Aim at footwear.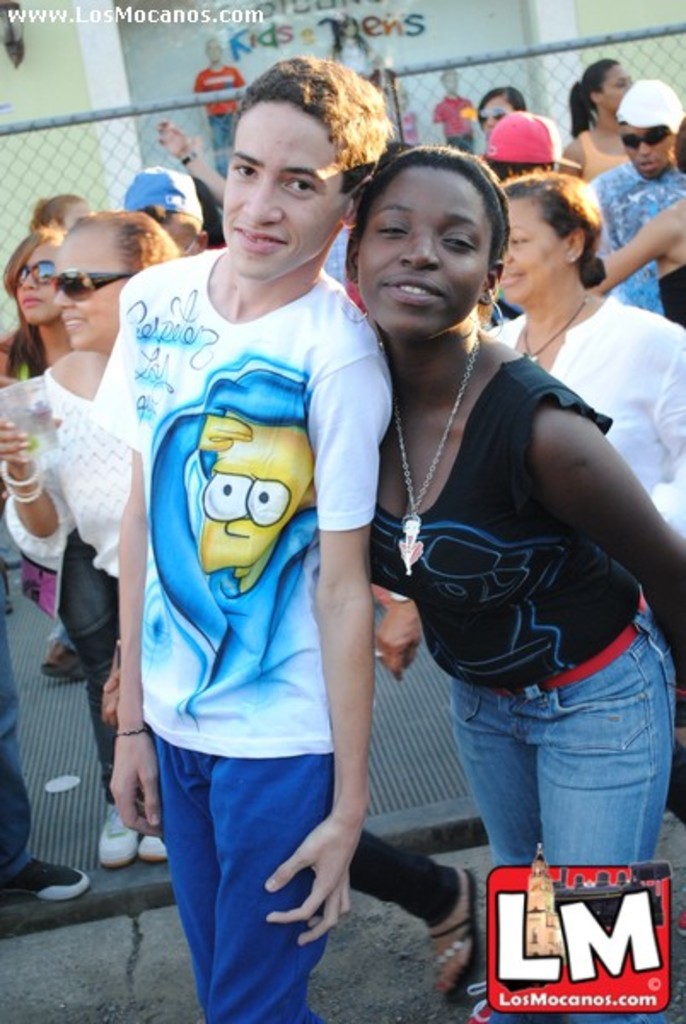
Aimed at left=425, top=865, right=483, bottom=1007.
